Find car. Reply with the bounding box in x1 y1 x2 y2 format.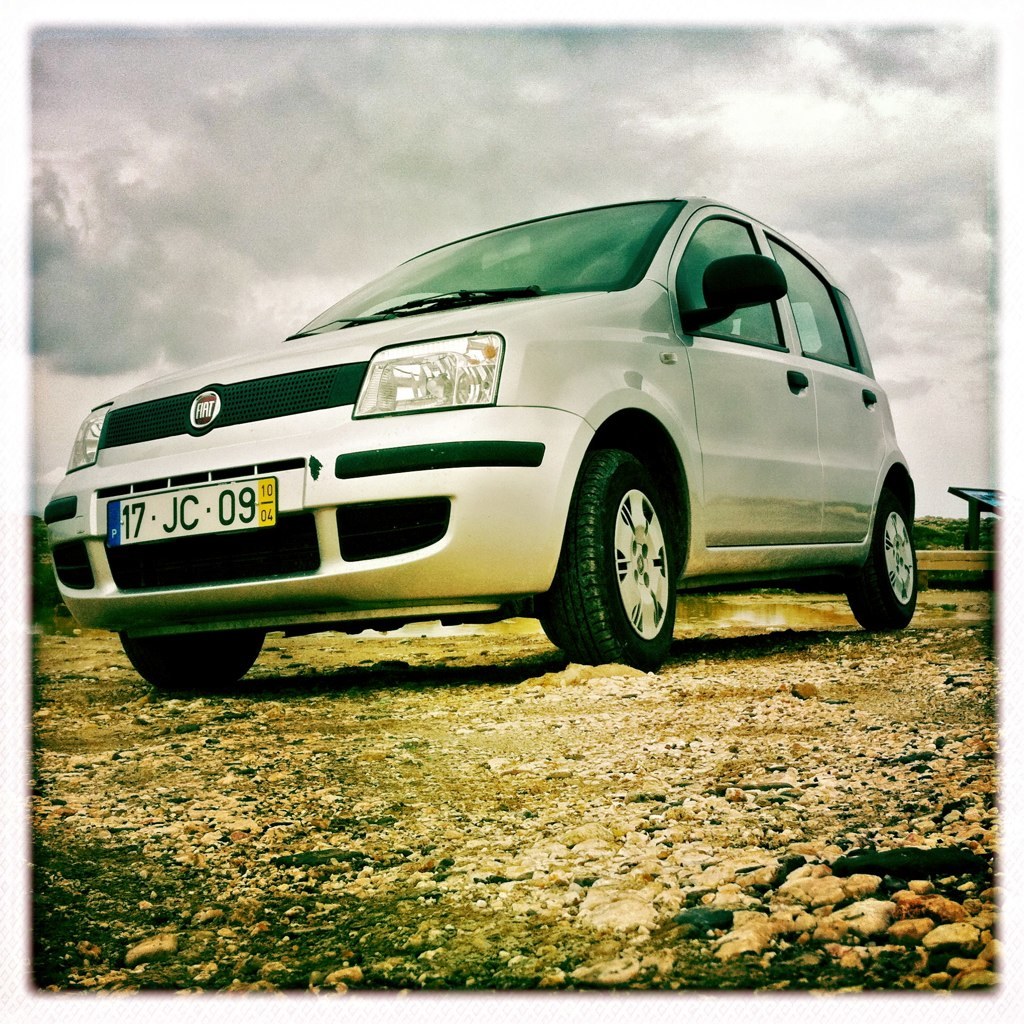
37 196 929 692.
